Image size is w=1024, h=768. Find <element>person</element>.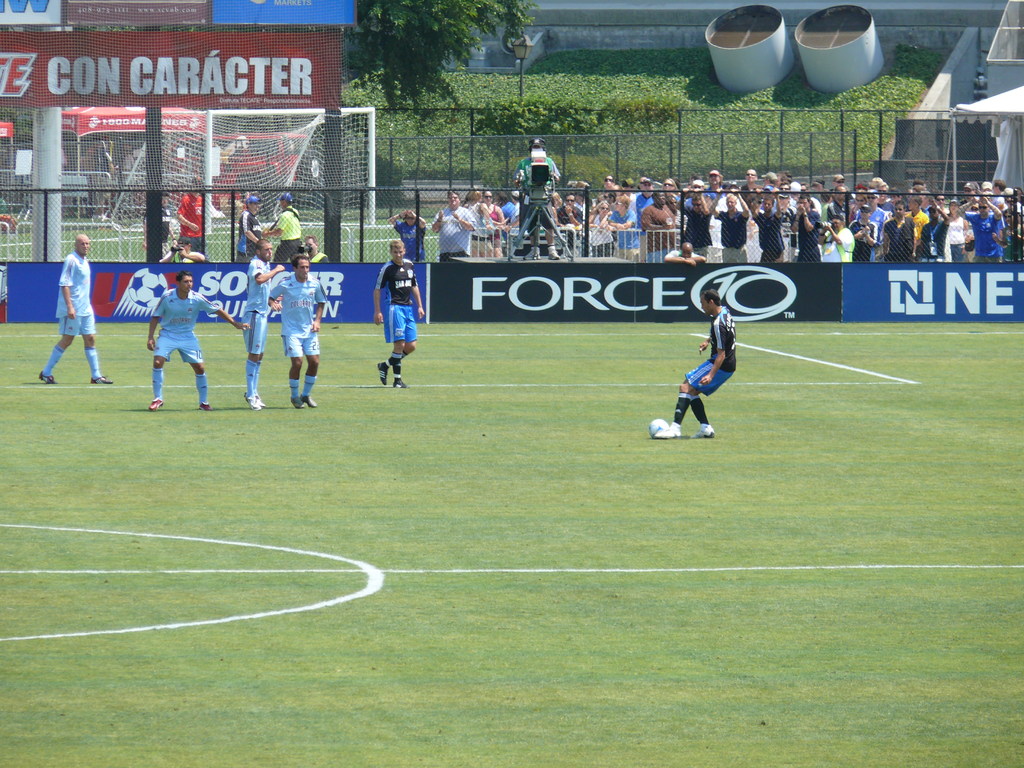
241, 243, 283, 412.
